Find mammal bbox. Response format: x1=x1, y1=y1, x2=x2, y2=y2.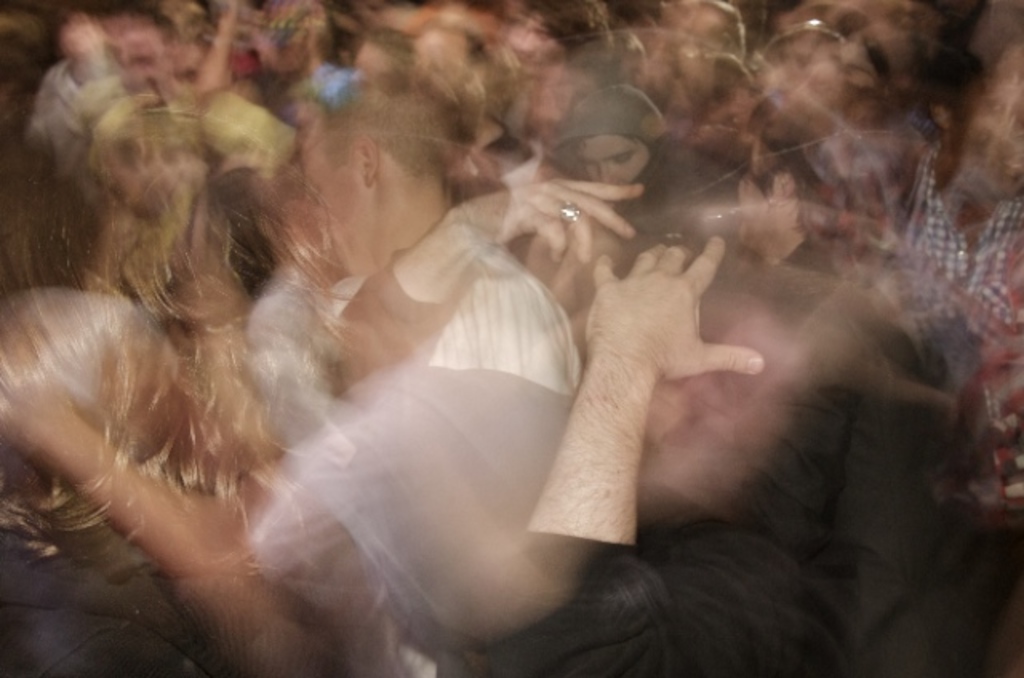
x1=496, y1=240, x2=765, y2=664.
